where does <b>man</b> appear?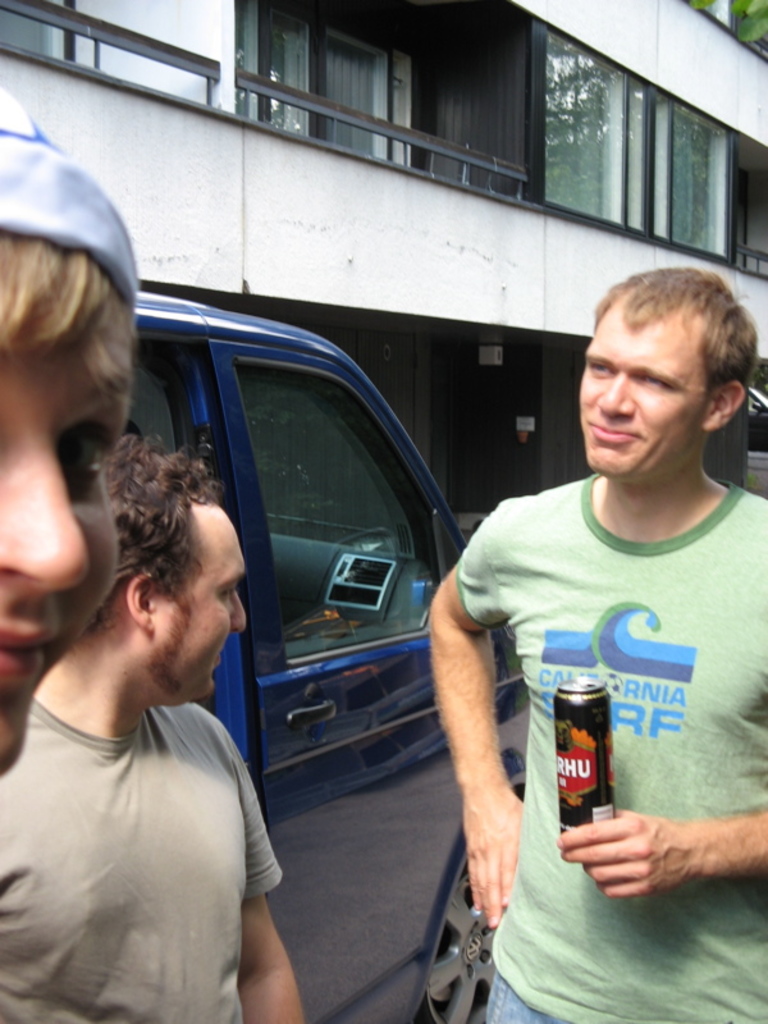
Appears at [422,268,767,1023].
